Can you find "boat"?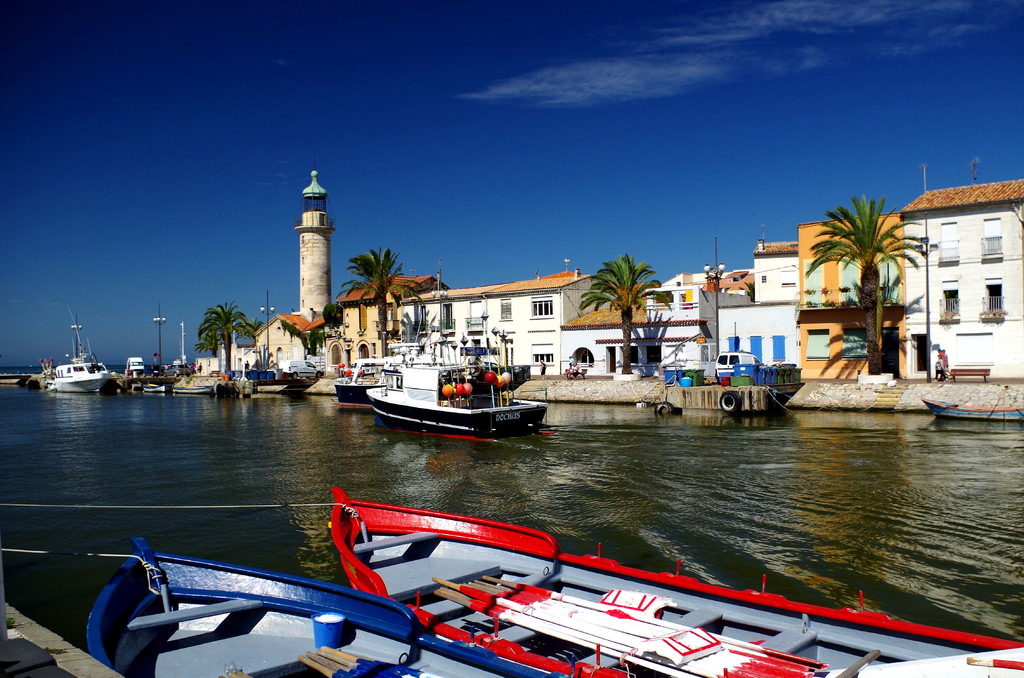
Yes, bounding box: left=140, top=383, right=166, bottom=392.
